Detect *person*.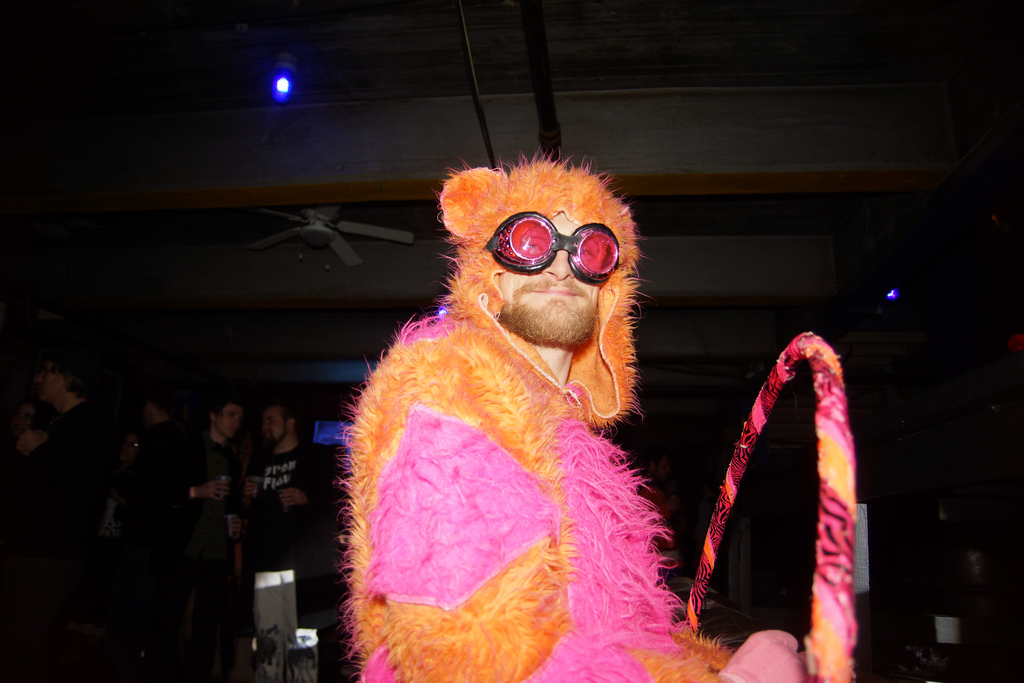
Detected at [340, 117, 712, 659].
